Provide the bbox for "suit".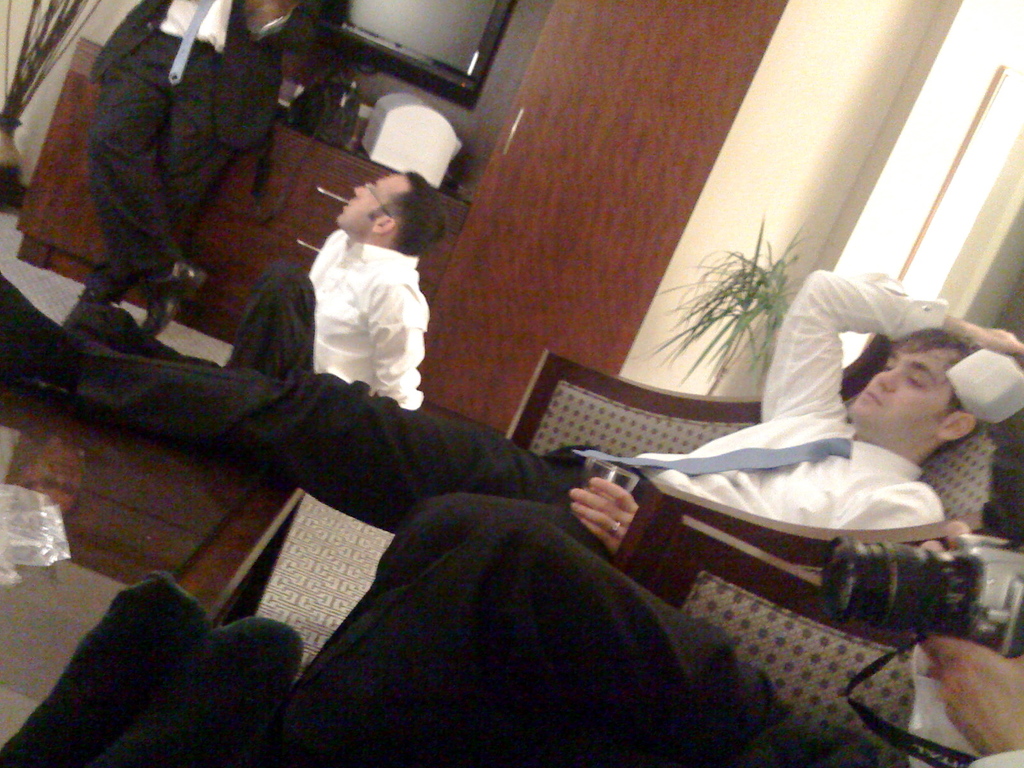
88/0/328/148.
